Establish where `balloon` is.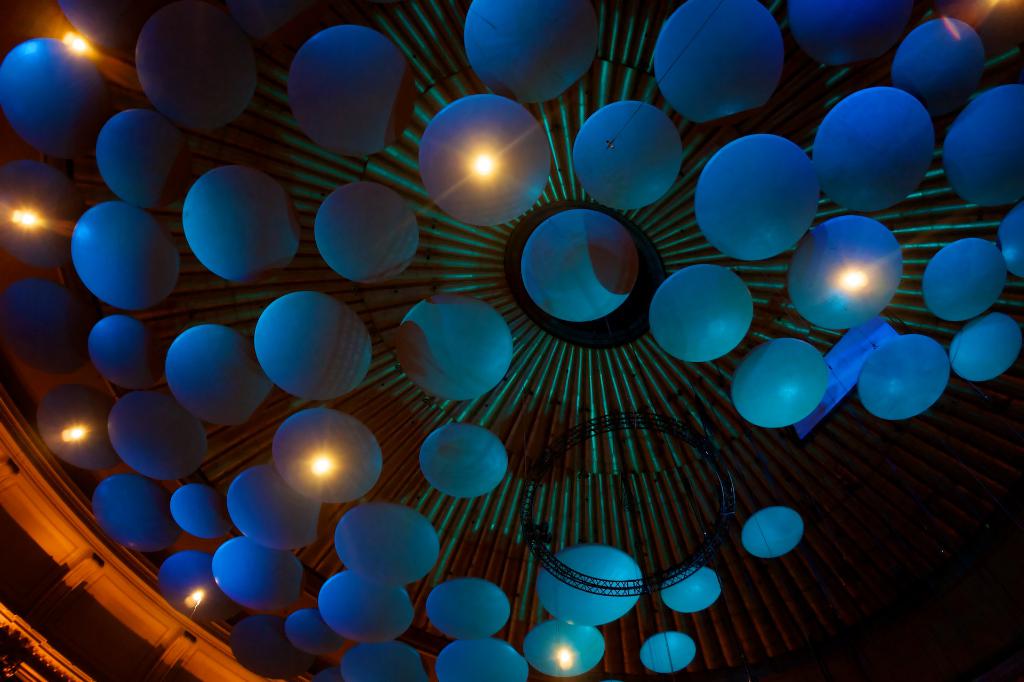
Established at 211,538,303,614.
